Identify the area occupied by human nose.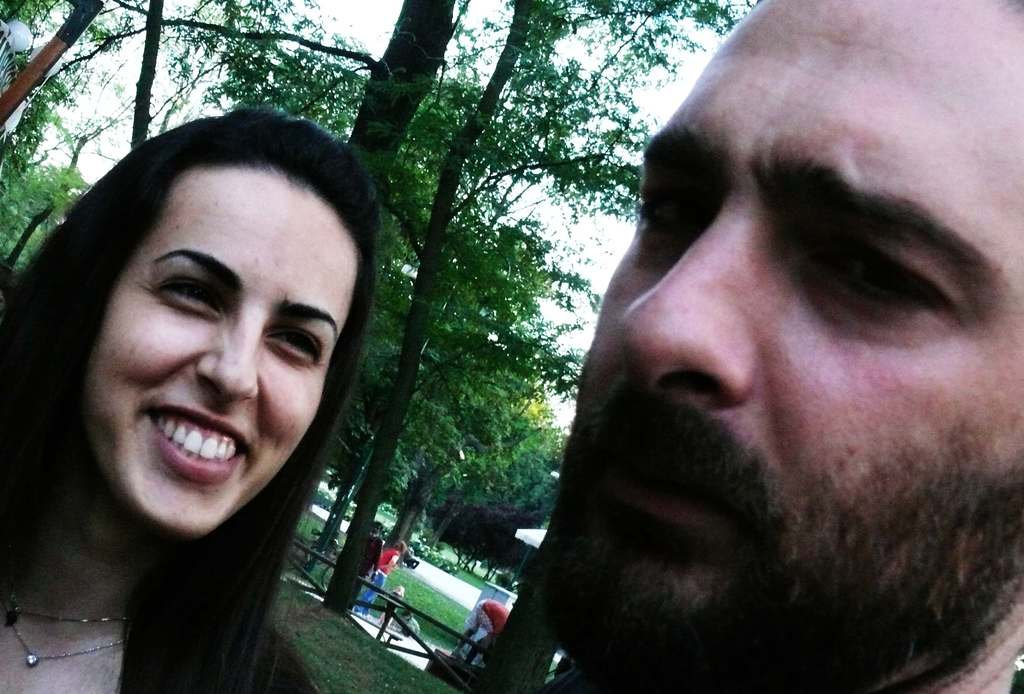
Area: left=620, top=205, right=754, bottom=398.
